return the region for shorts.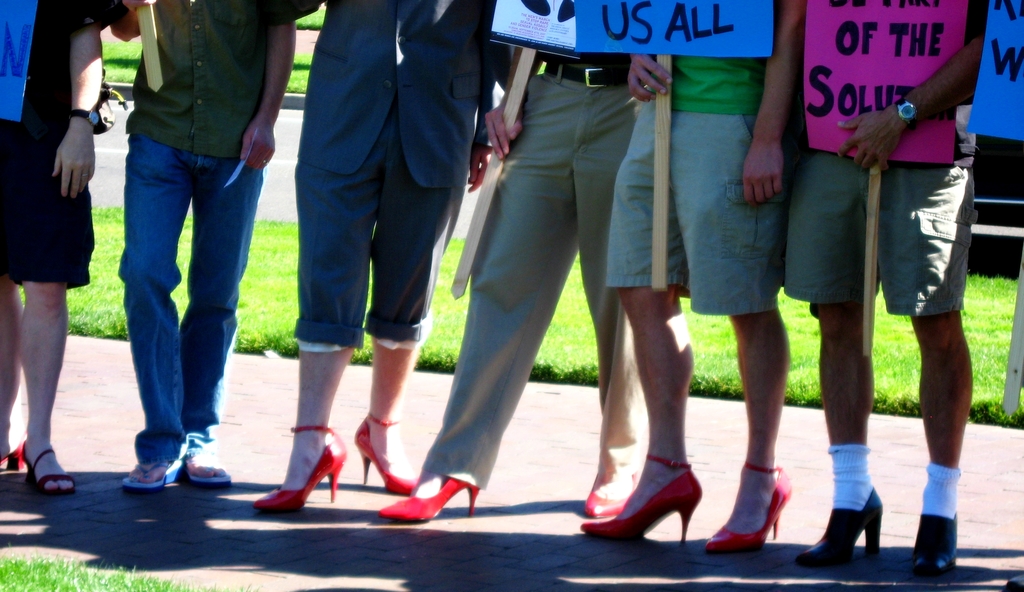
l=602, t=112, r=787, b=318.
